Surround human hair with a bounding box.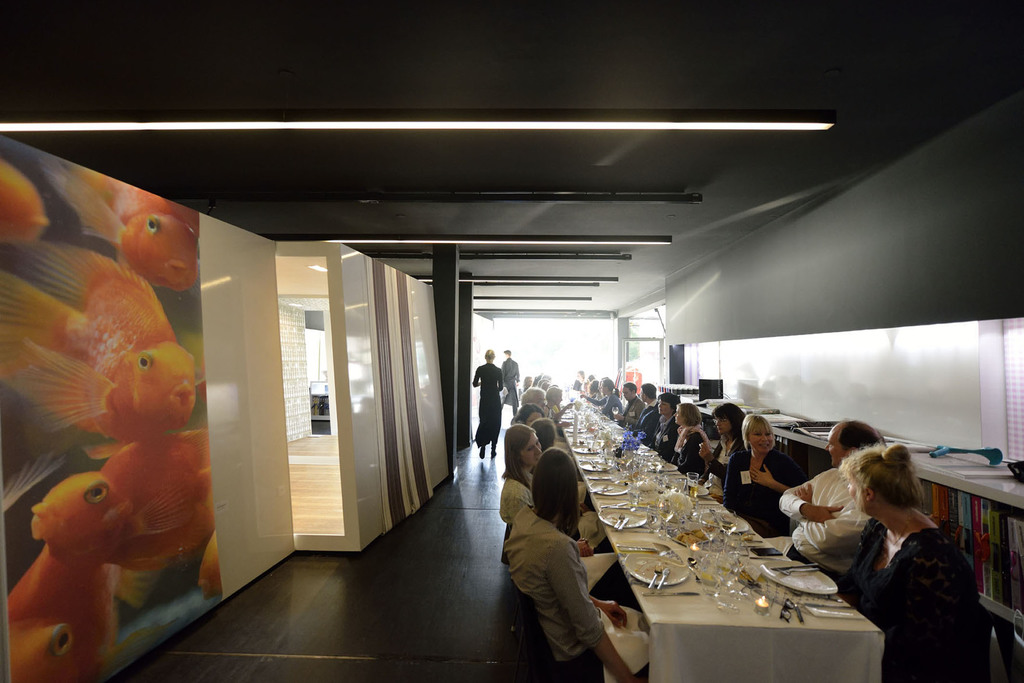
(832, 440, 924, 505).
